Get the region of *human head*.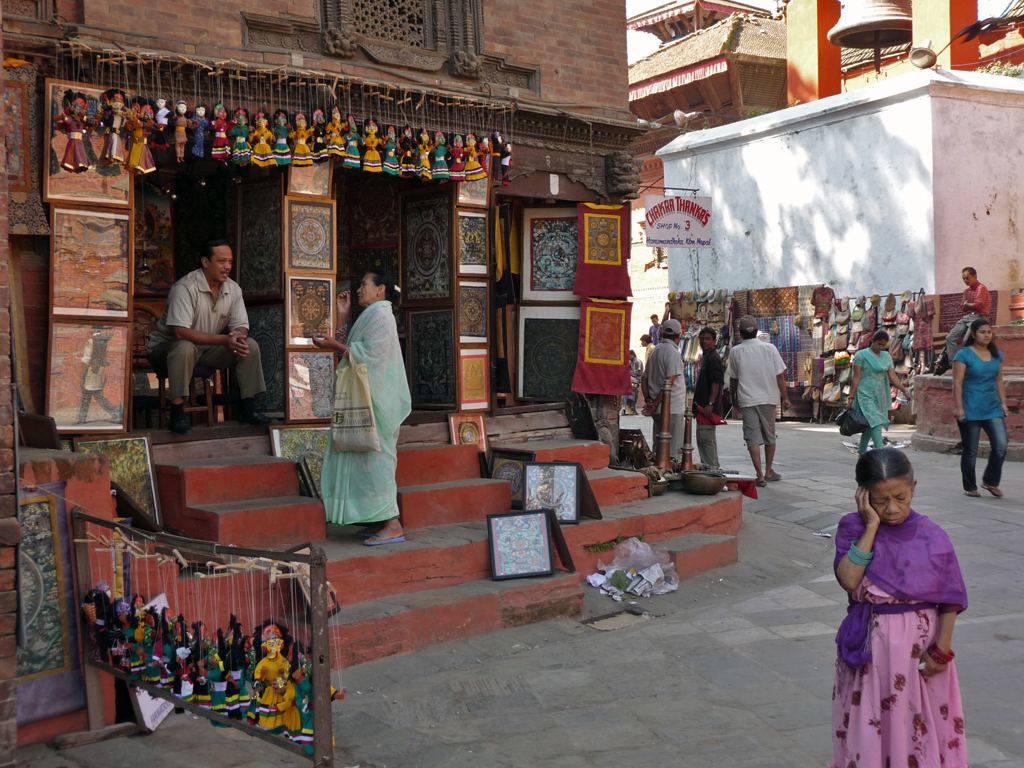
<region>855, 448, 918, 525</region>.
